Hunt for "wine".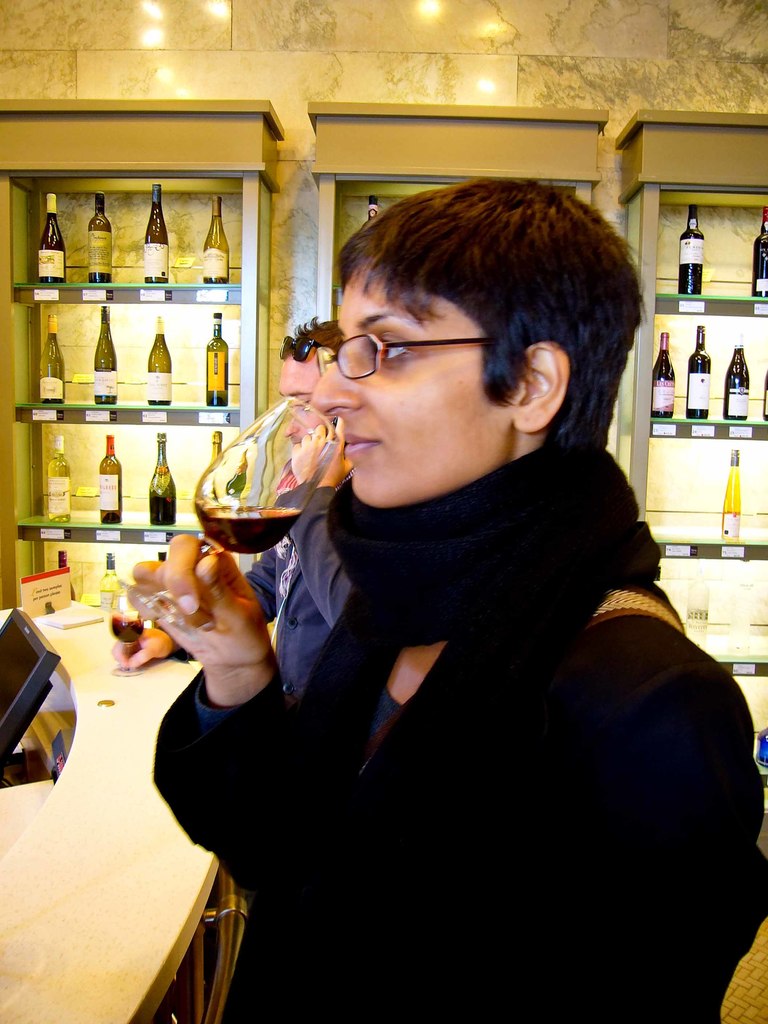
Hunted down at 202:197:227:283.
